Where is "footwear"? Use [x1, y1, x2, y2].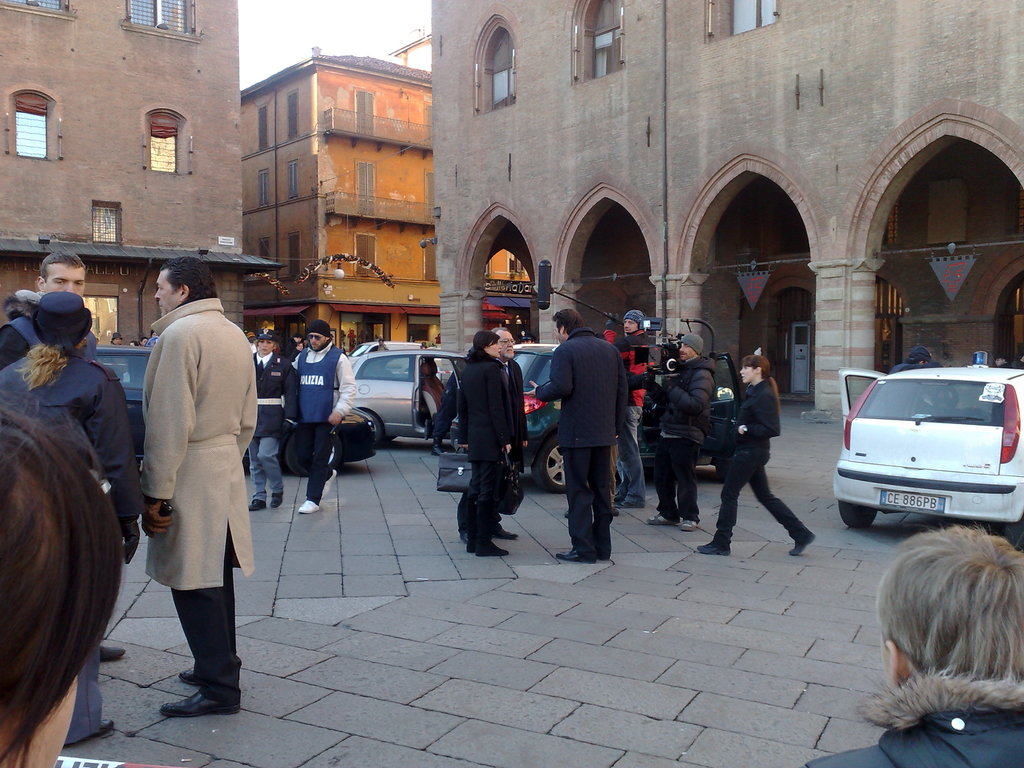
[557, 544, 591, 561].
